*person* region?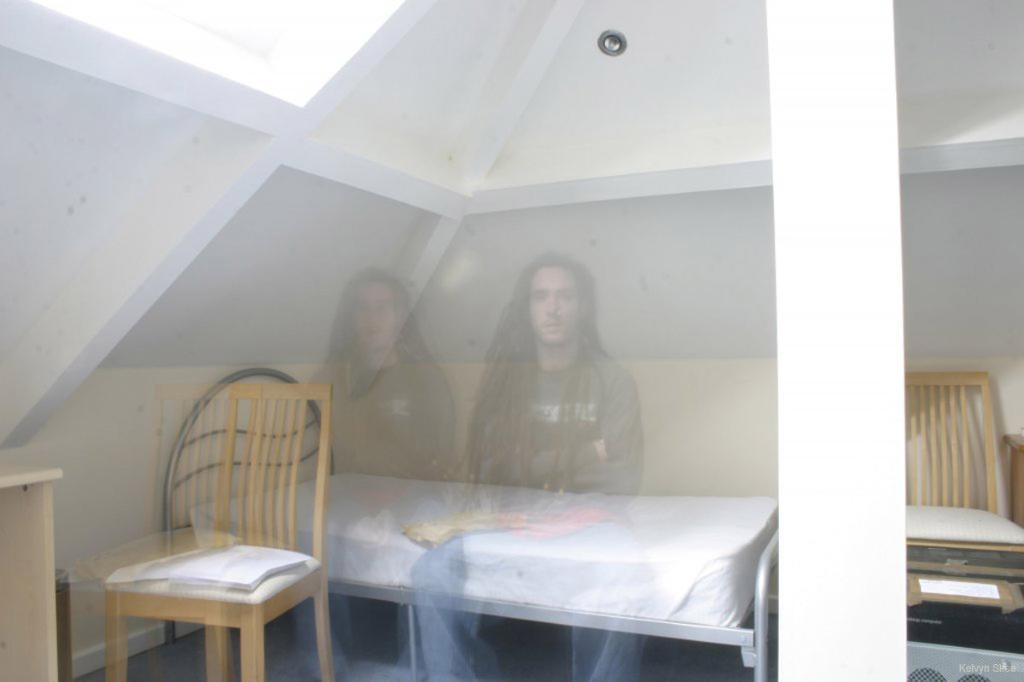
291,271,463,681
